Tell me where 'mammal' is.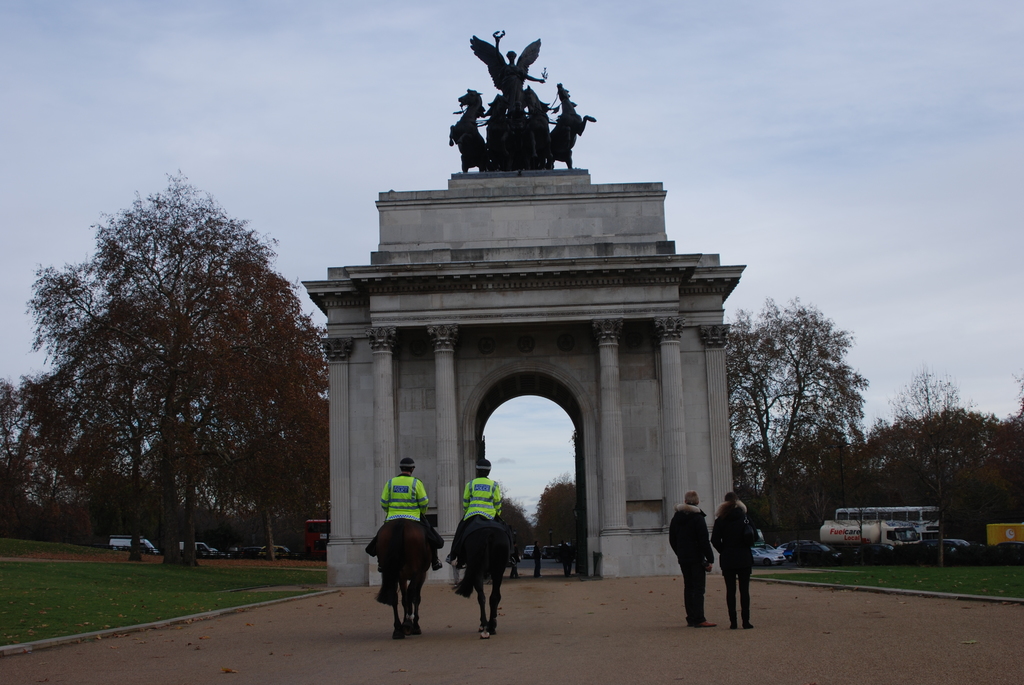
'mammal' is at select_region(711, 493, 762, 631).
